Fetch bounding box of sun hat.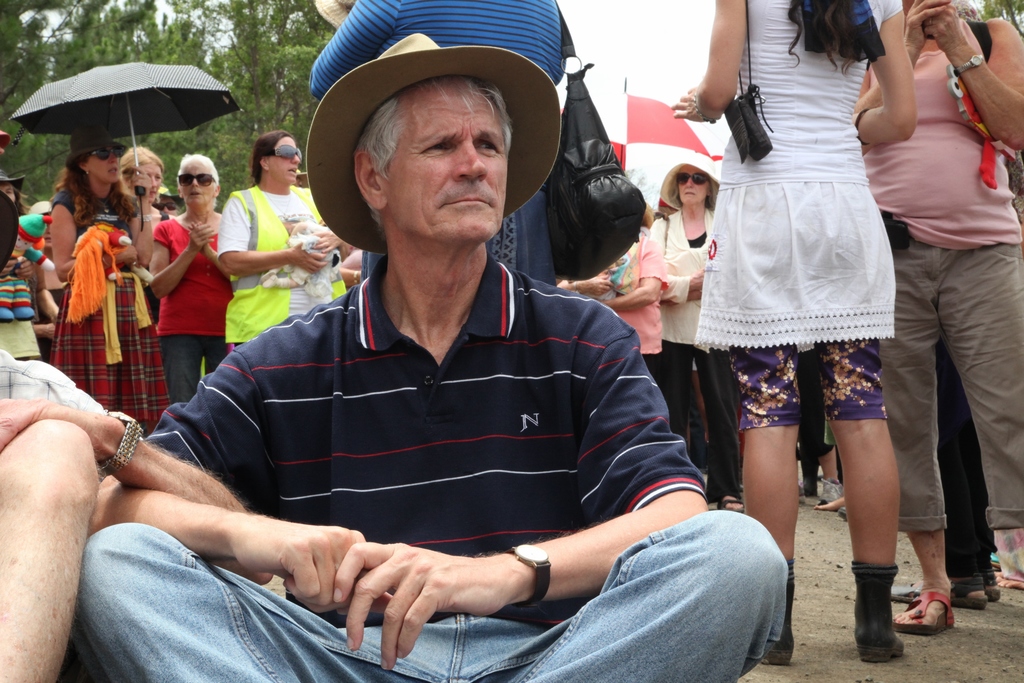
Bbox: 307, 33, 567, 258.
